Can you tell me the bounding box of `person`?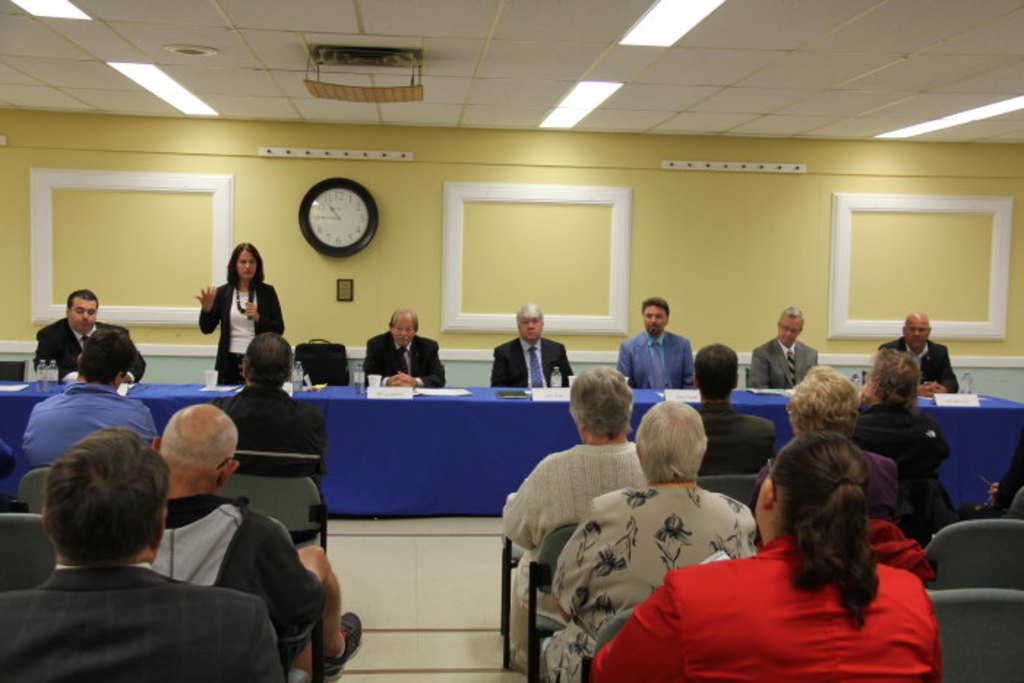
<box>22,328,159,469</box>.
